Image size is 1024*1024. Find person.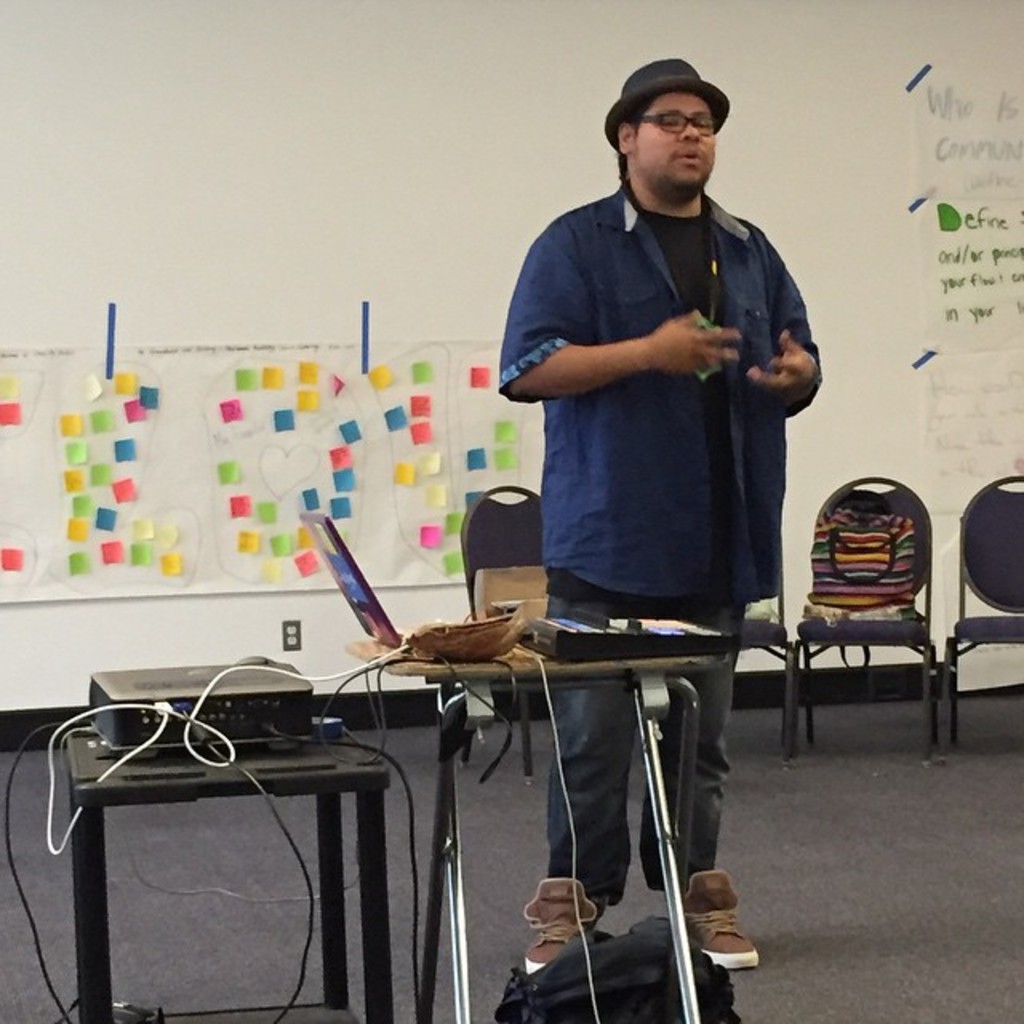
[494,56,824,968].
